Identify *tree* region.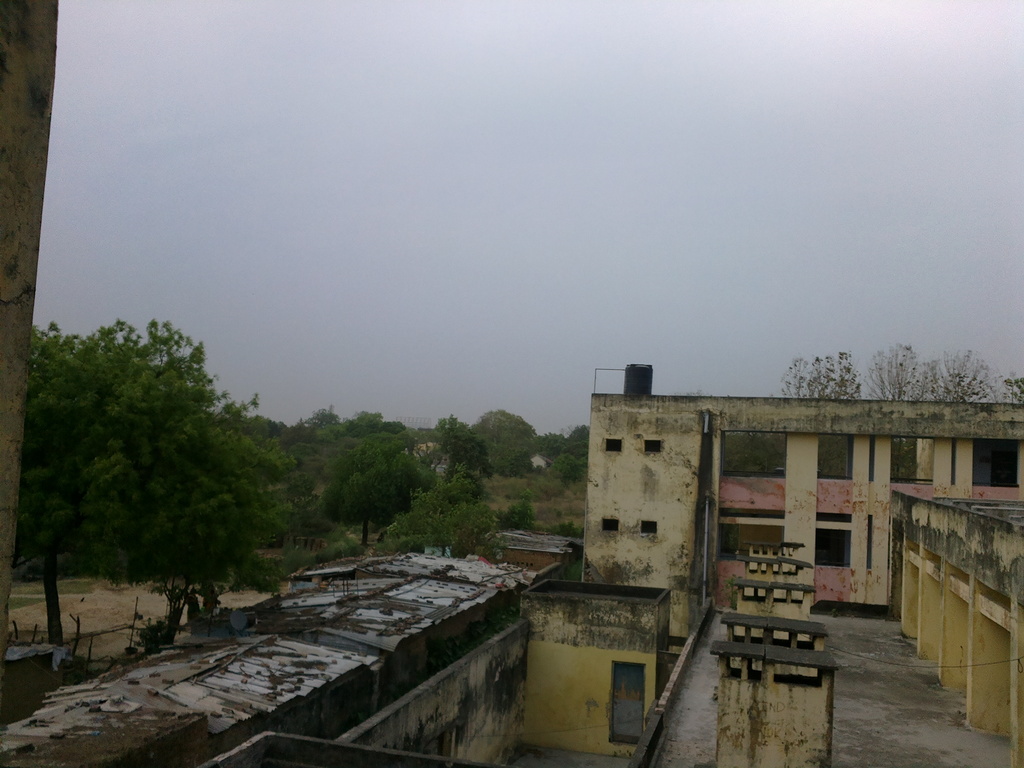
Region: select_region(8, 314, 211, 629).
